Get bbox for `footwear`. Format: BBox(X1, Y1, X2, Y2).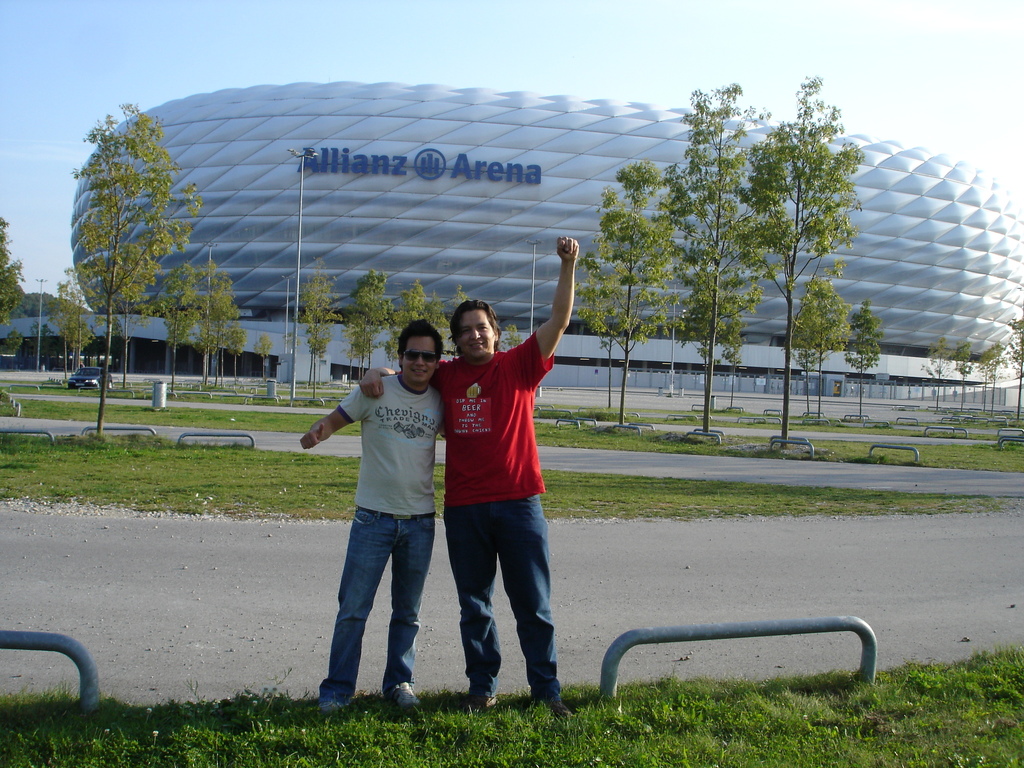
BBox(536, 703, 570, 717).
